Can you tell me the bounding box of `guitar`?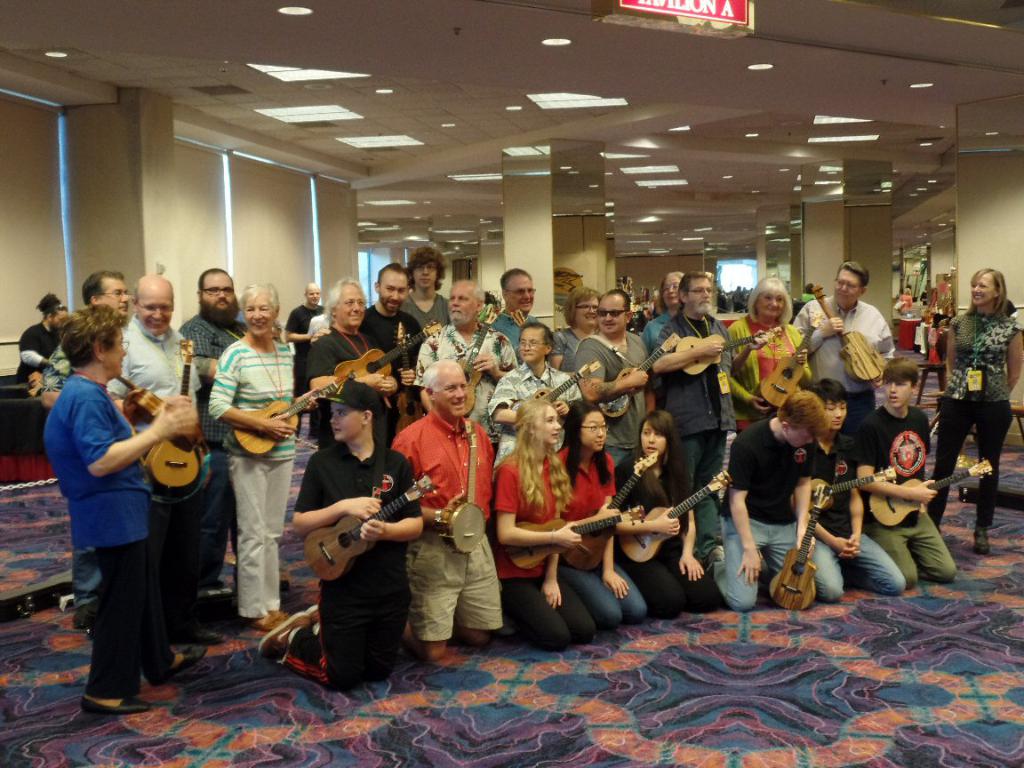
{"x1": 145, "y1": 340, "x2": 194, "y2": 491}.
